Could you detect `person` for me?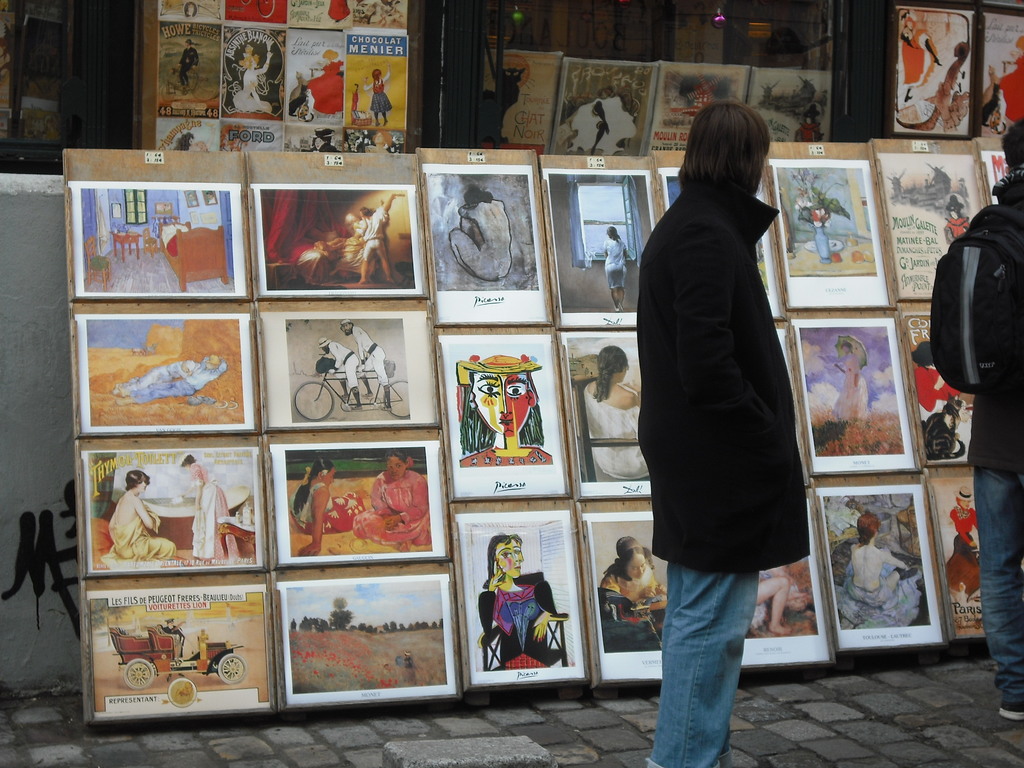
Detection result: l=108, t=468, r=182, b=561.
